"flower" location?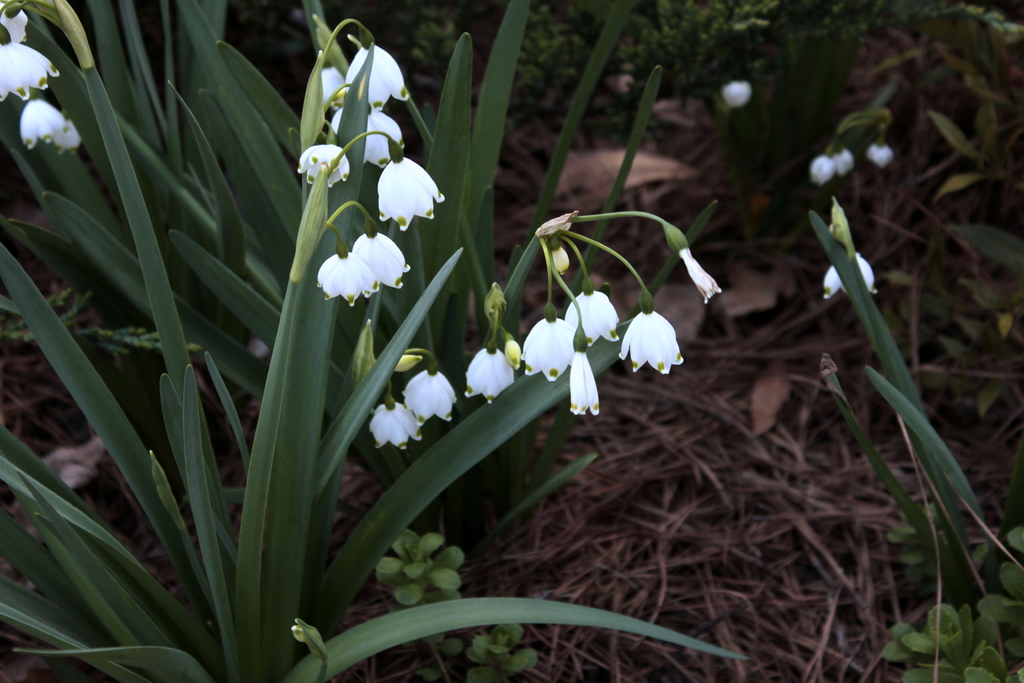
{"left": 0, "top": 1, "right": 28, "bottom": 44}
